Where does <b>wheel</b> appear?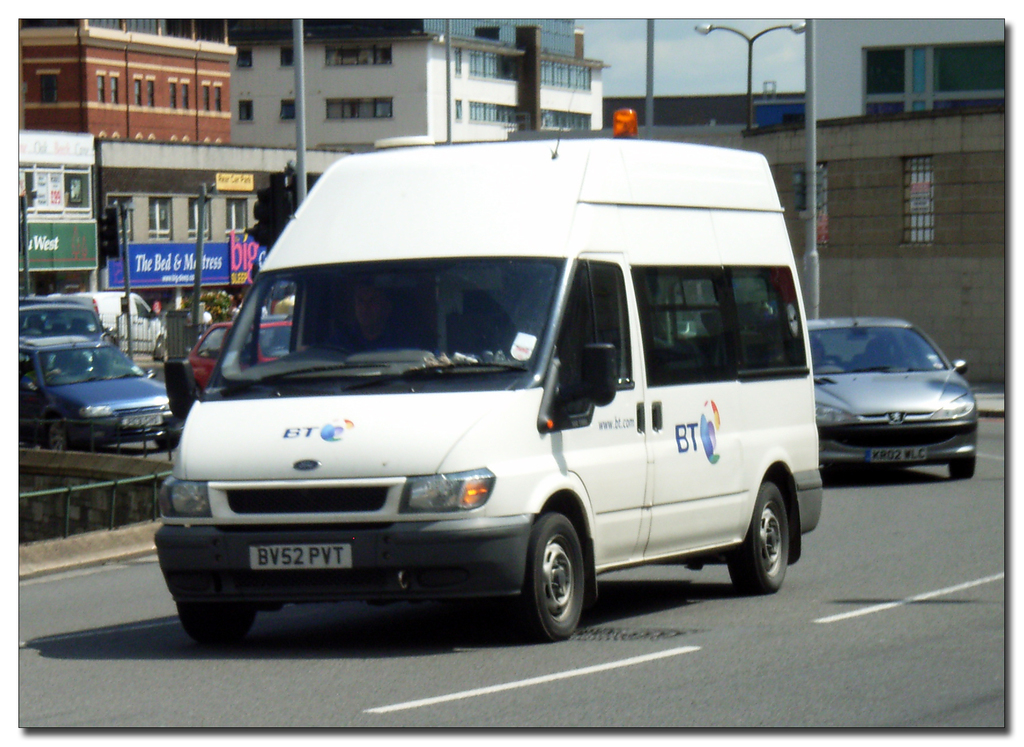
Appears at bbox=[733, 478, 787, 594].
